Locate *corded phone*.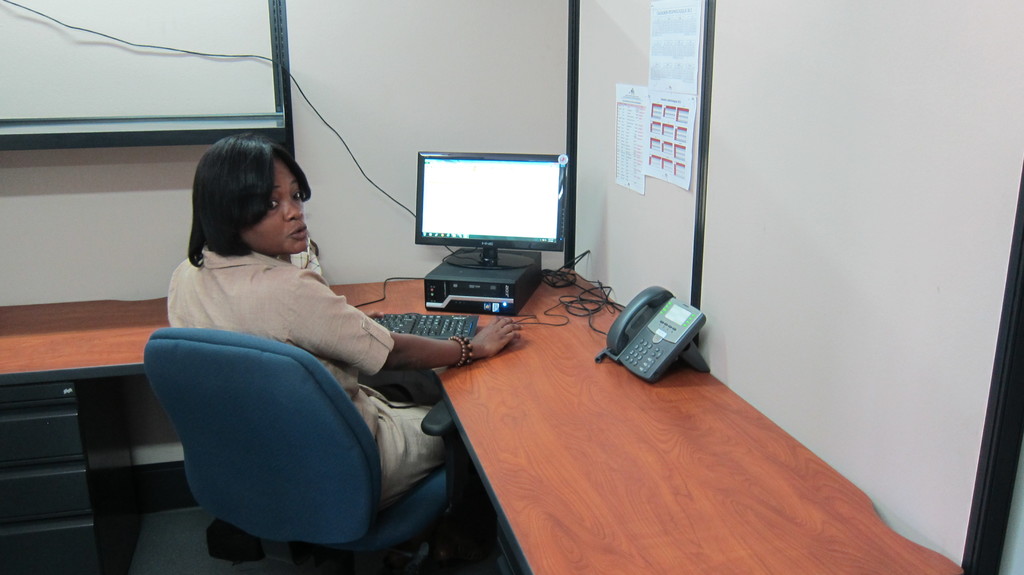
Bounding box: [x1=600, y1=279, x2=712, y2=375].
